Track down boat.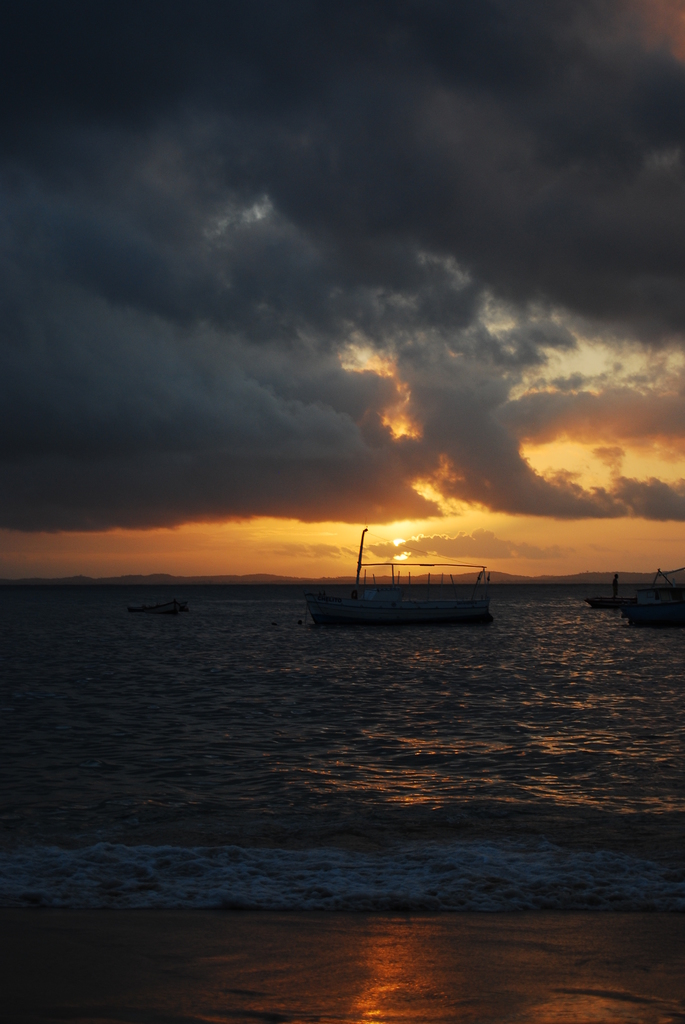
Tracked to 581:595:637:609.
